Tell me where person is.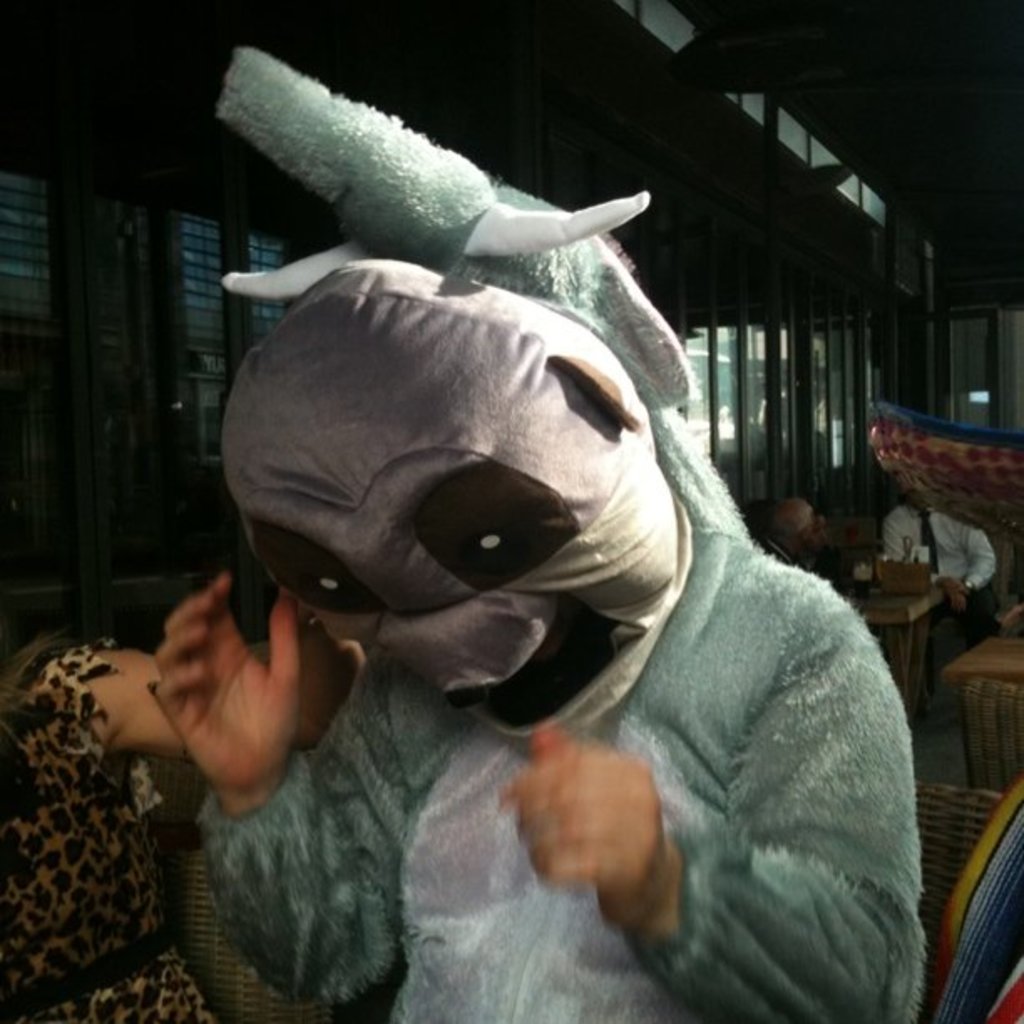
person is at 0/622/361/1022.
